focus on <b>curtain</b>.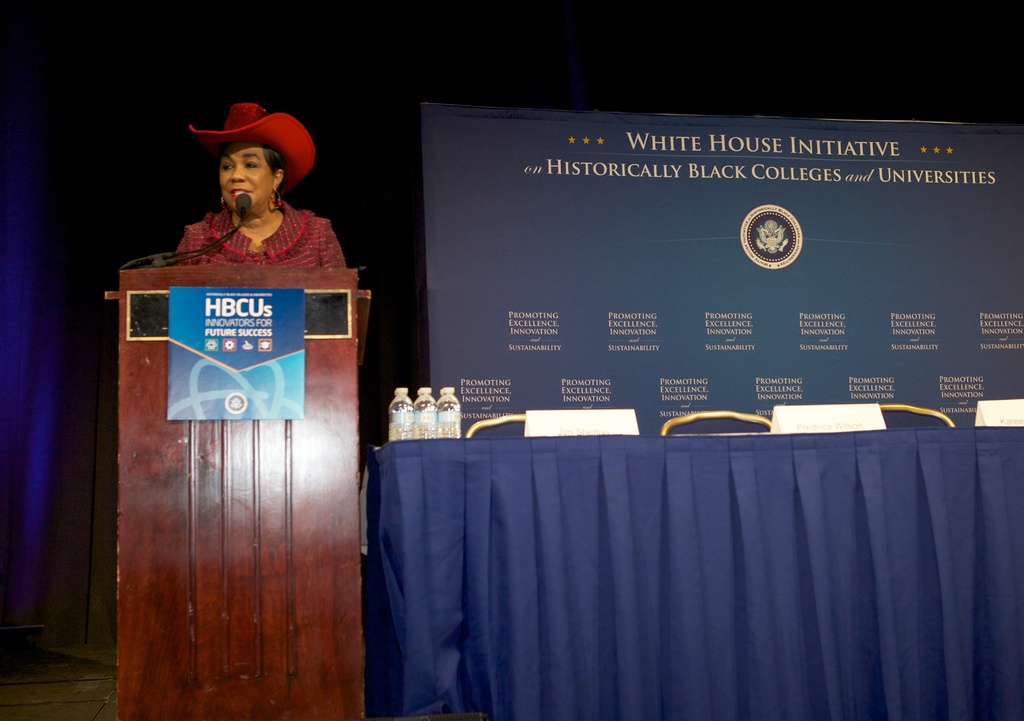
Focused at 1,0,77,608.
